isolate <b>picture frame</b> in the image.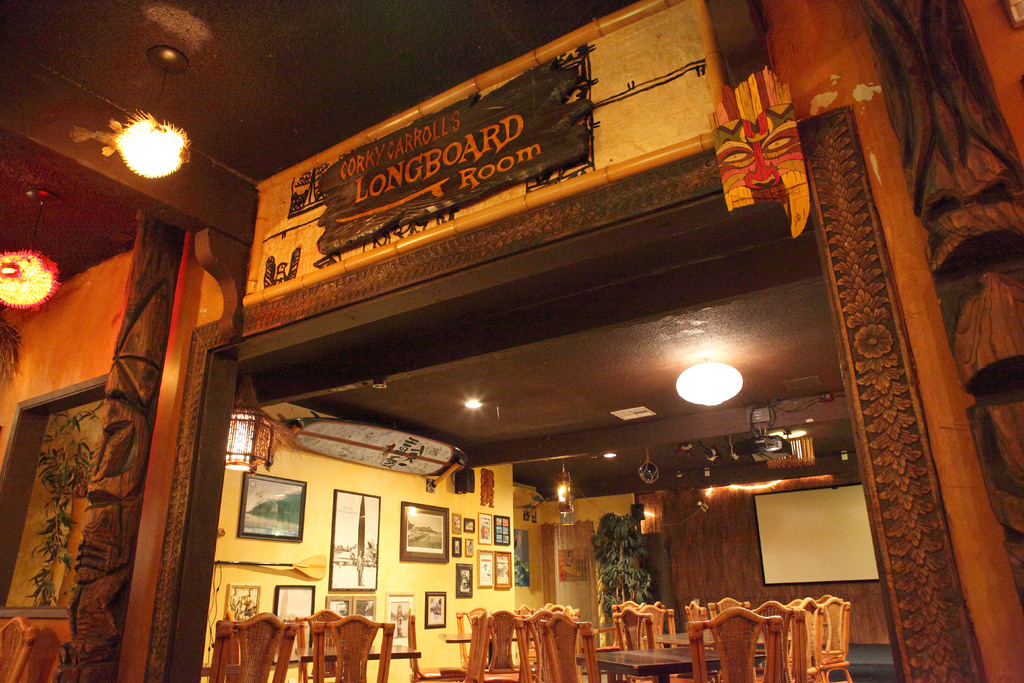
Isolated region: <bbox>352, 593, 375, 621</bbox>.
